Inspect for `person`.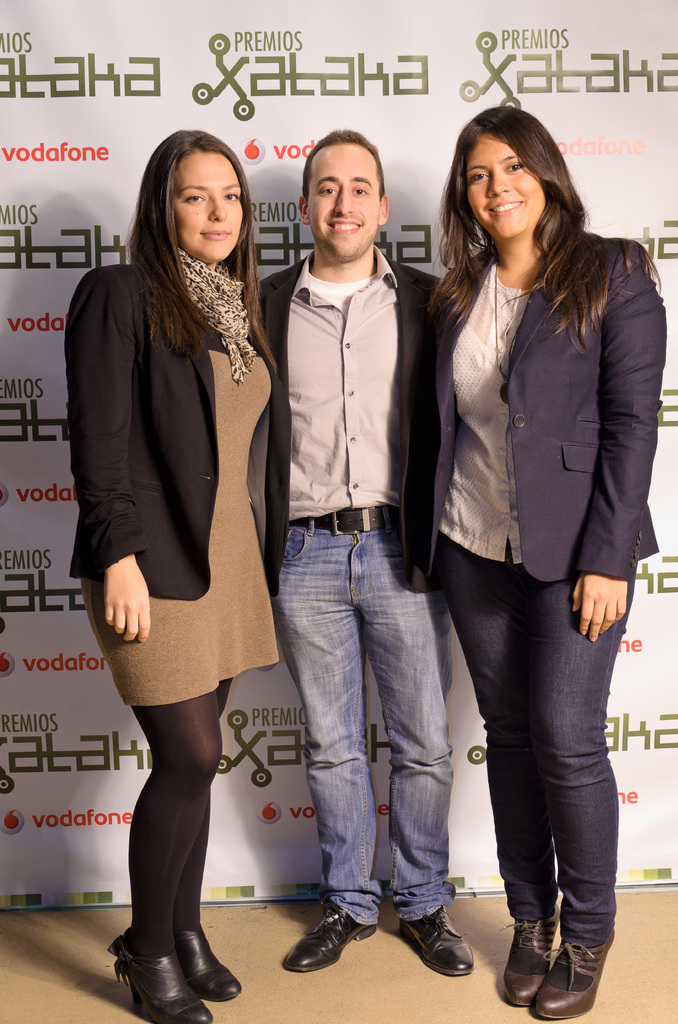
Inspection: l=62, t=126, r=293, b=1023.
